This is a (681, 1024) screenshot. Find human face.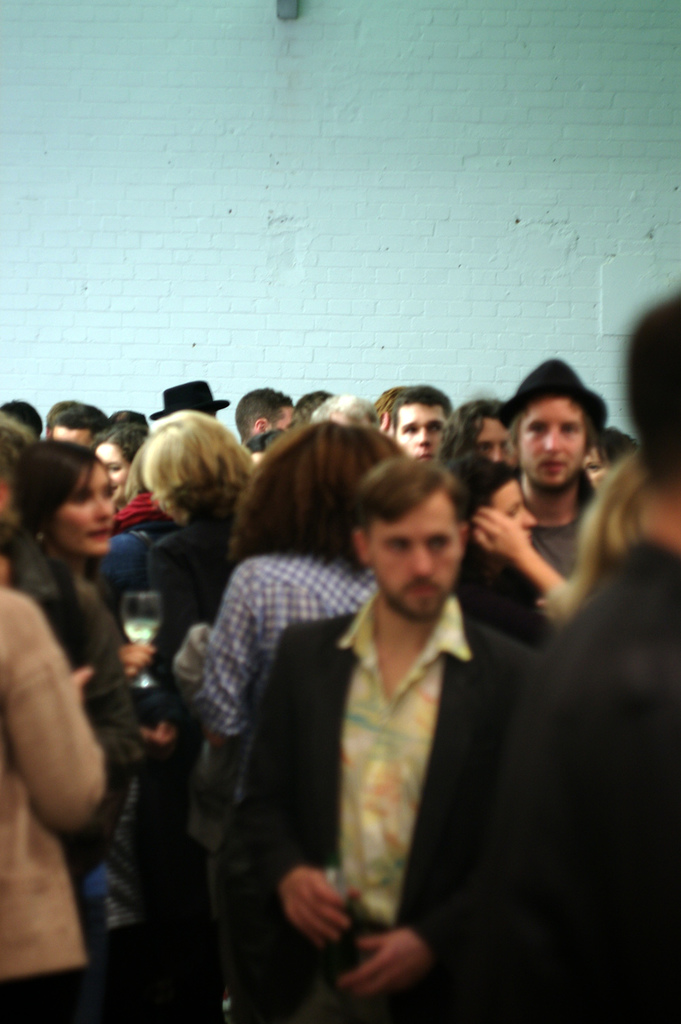
Bounding box: {"x1": 580, "y1": 448, "x2": 609, "y2": 487}.
